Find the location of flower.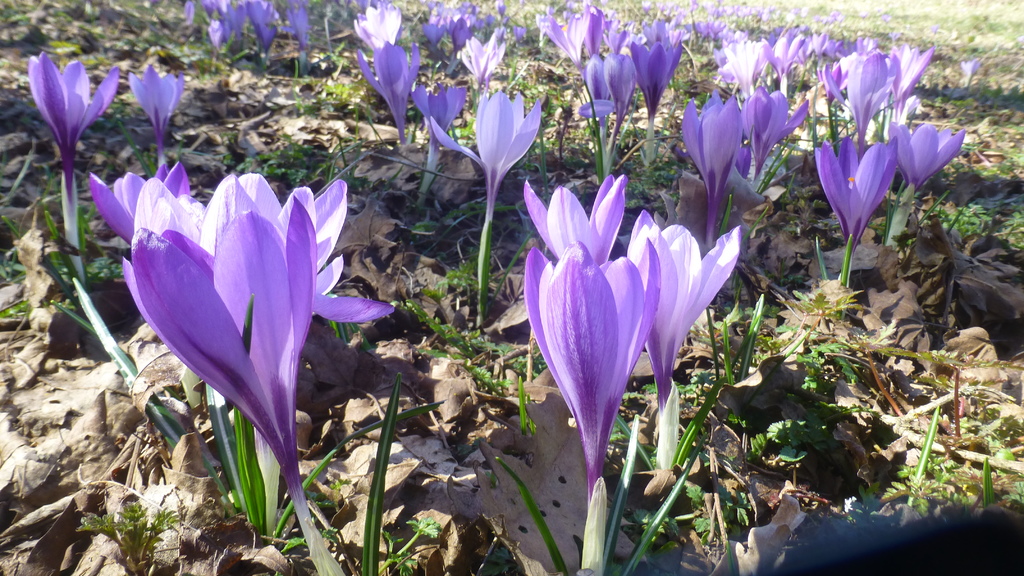
Location: [808, 132, 898, 283].
